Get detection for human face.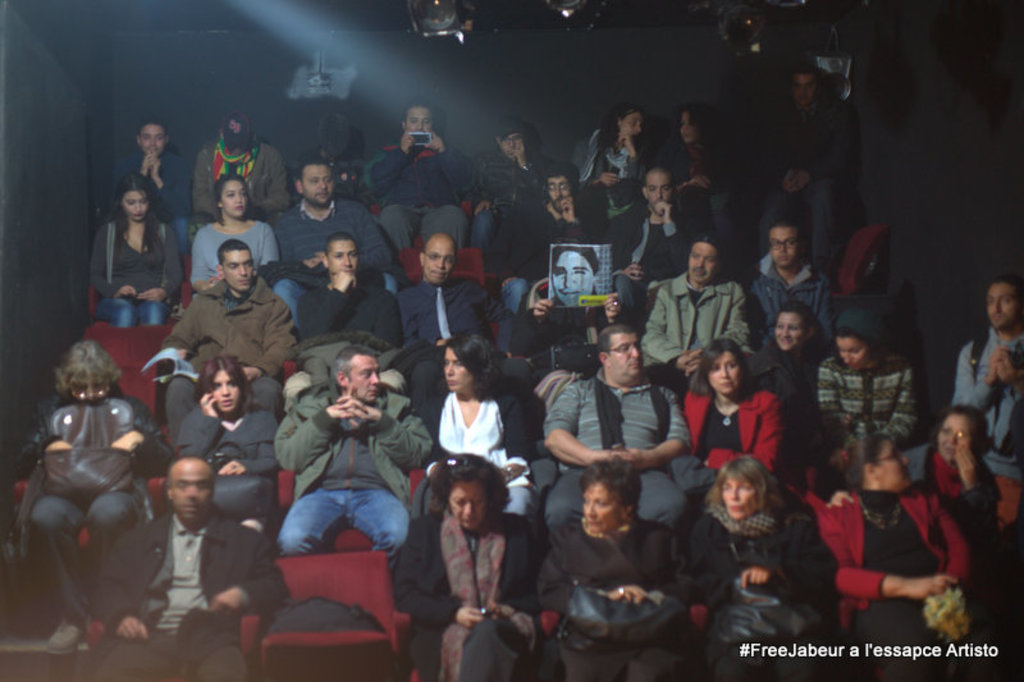
Detection: (x1=172, y1=467, x2=210, y2=518).
